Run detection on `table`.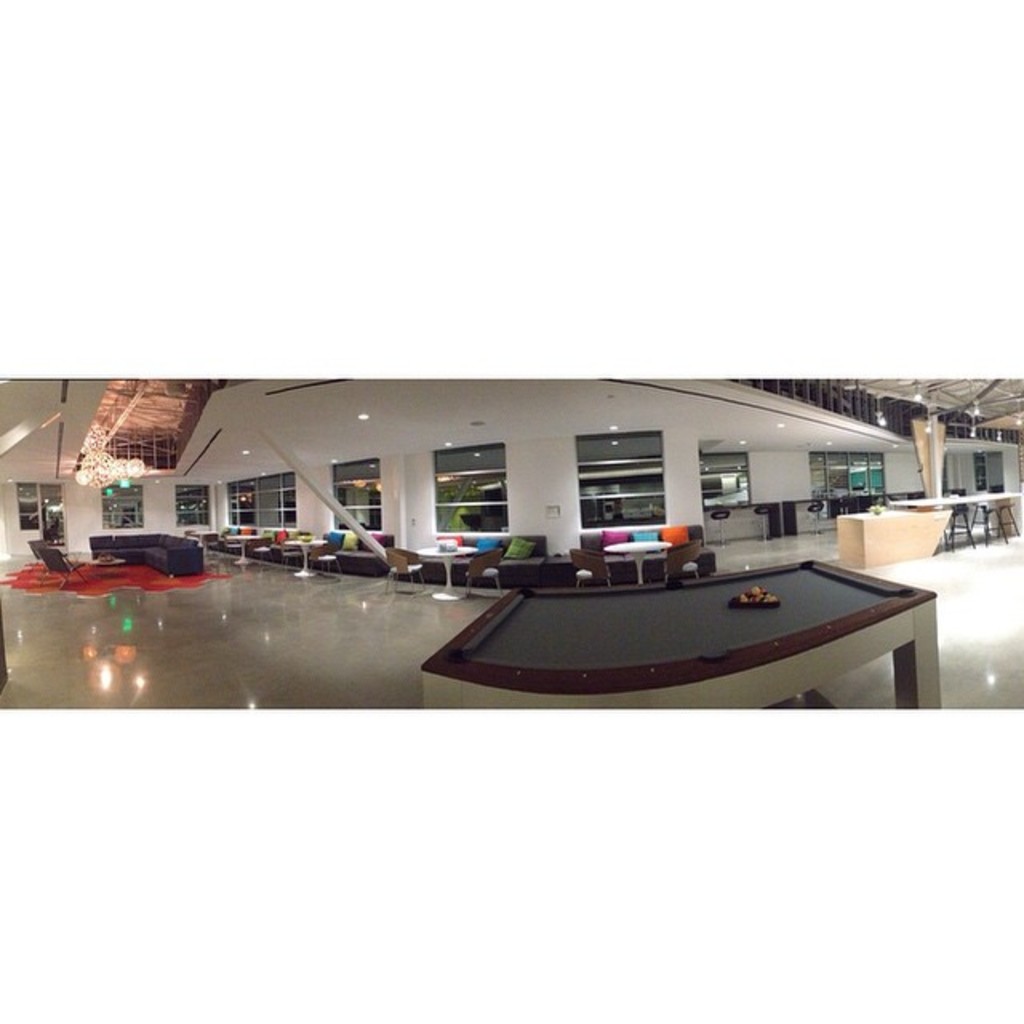
Result: (left=893, top=486, right=1022, bottom=549).
